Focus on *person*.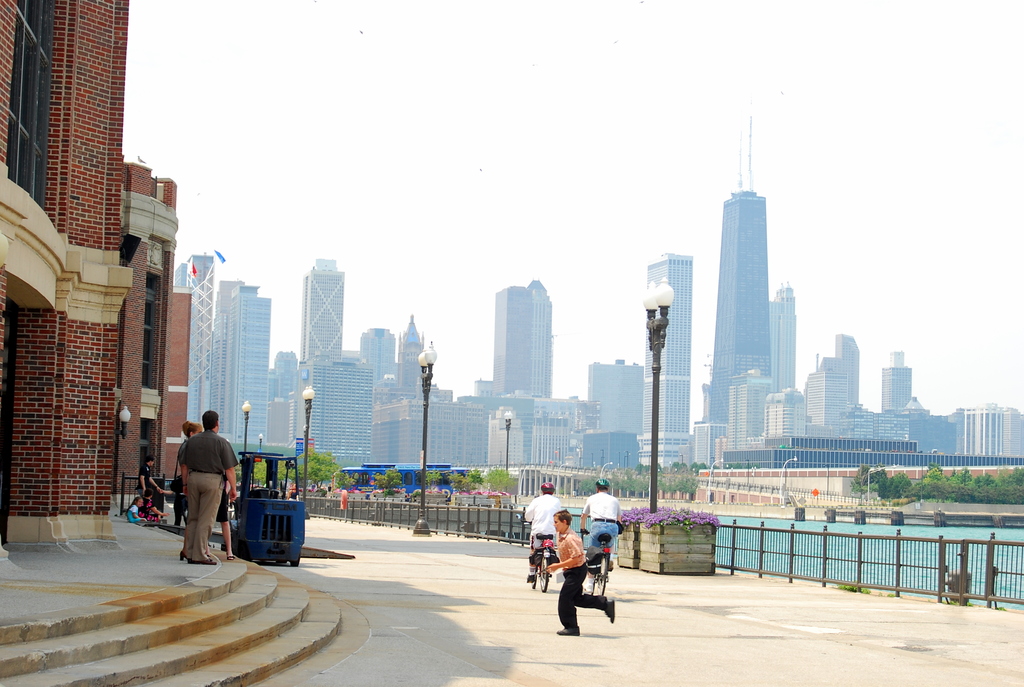
Focused at [left=577, top=478, right=625, bottom=577].
